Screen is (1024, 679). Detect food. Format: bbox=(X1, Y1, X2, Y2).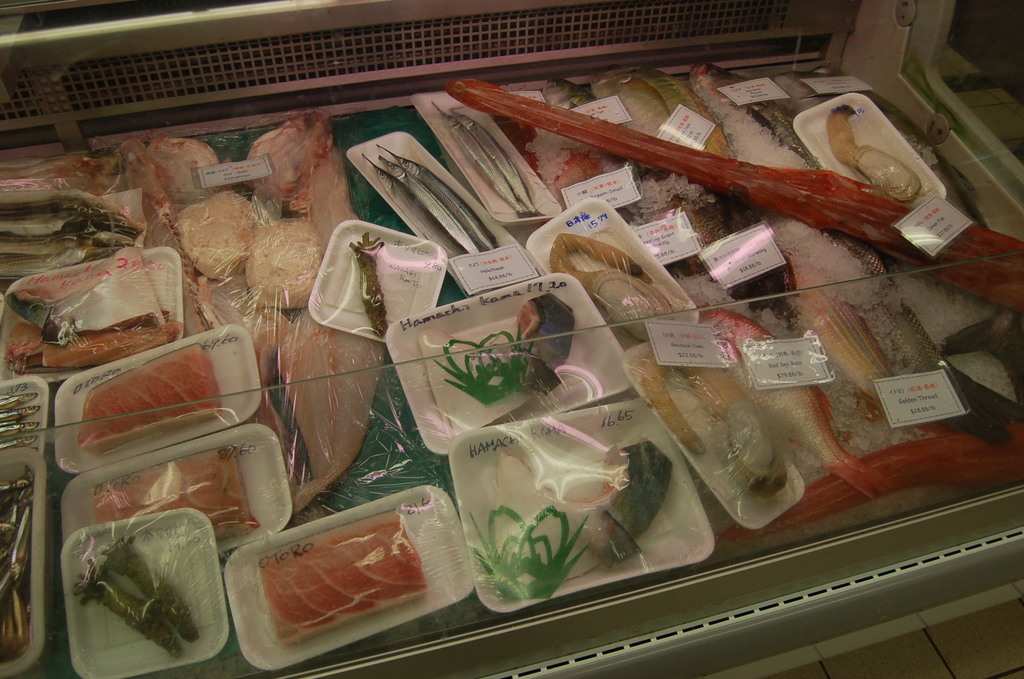
bbox=(54, 345, 235, 458).
